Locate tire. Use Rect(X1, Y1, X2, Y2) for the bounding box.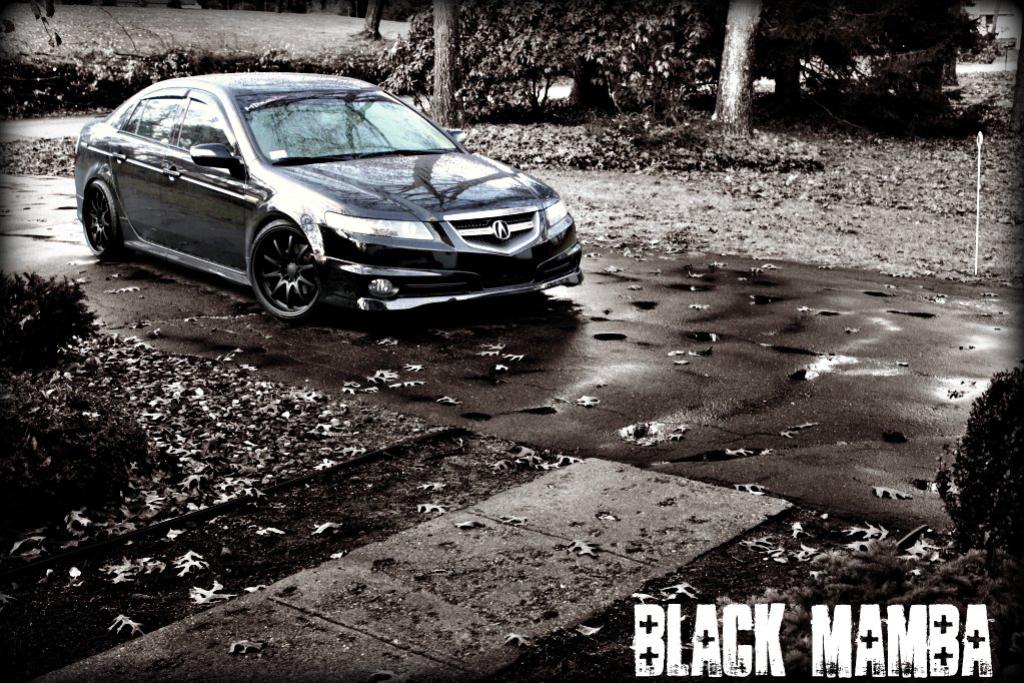
Rect(237, 210, 311, 312).
